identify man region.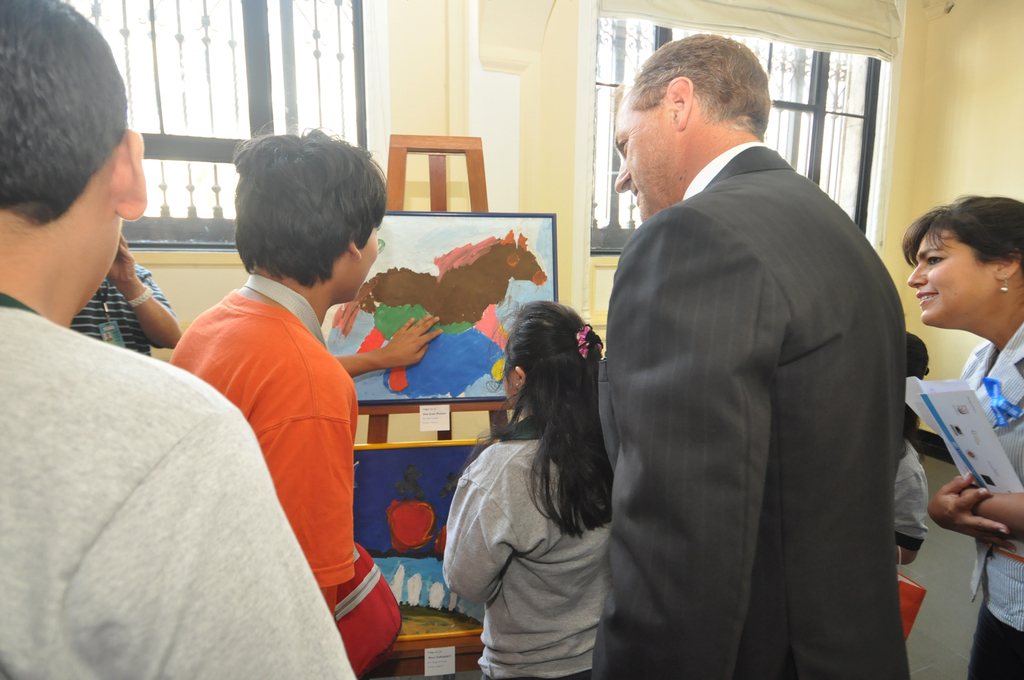
Region: BBox(150, 122, 454, 679).
